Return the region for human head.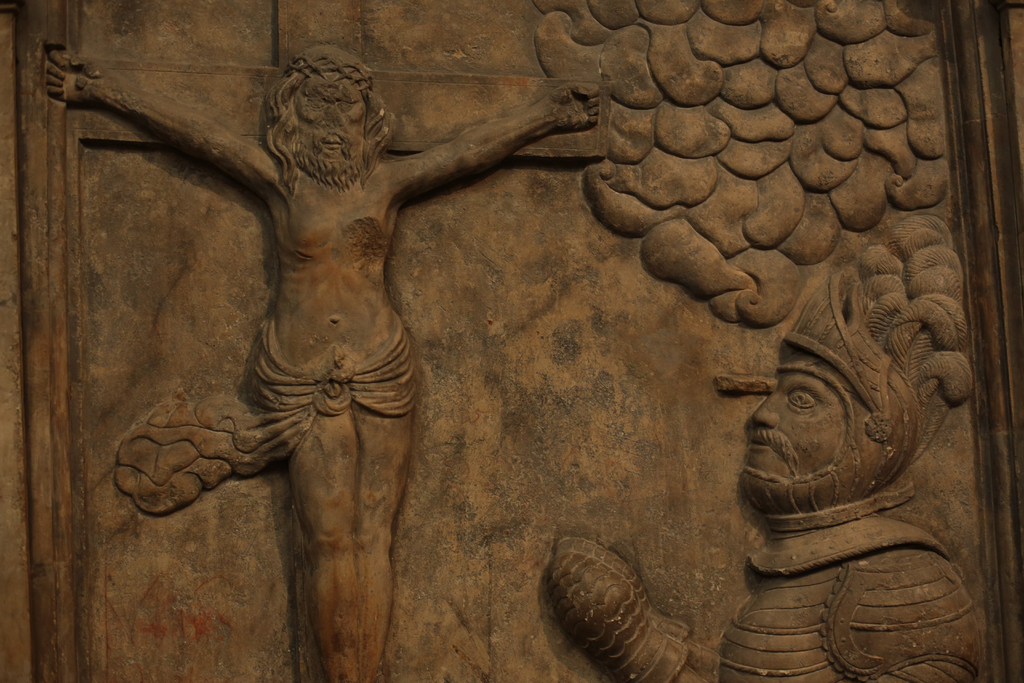
[248,46,386,213].
